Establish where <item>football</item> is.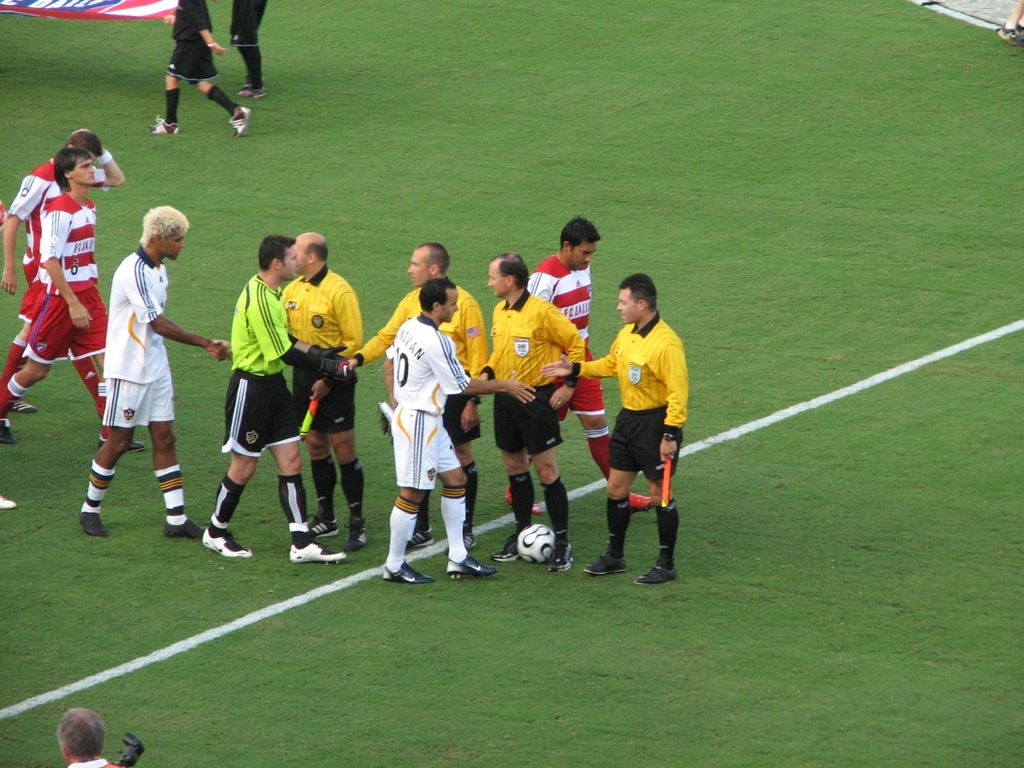
Established at bbox(518, 522, 556, 562).
